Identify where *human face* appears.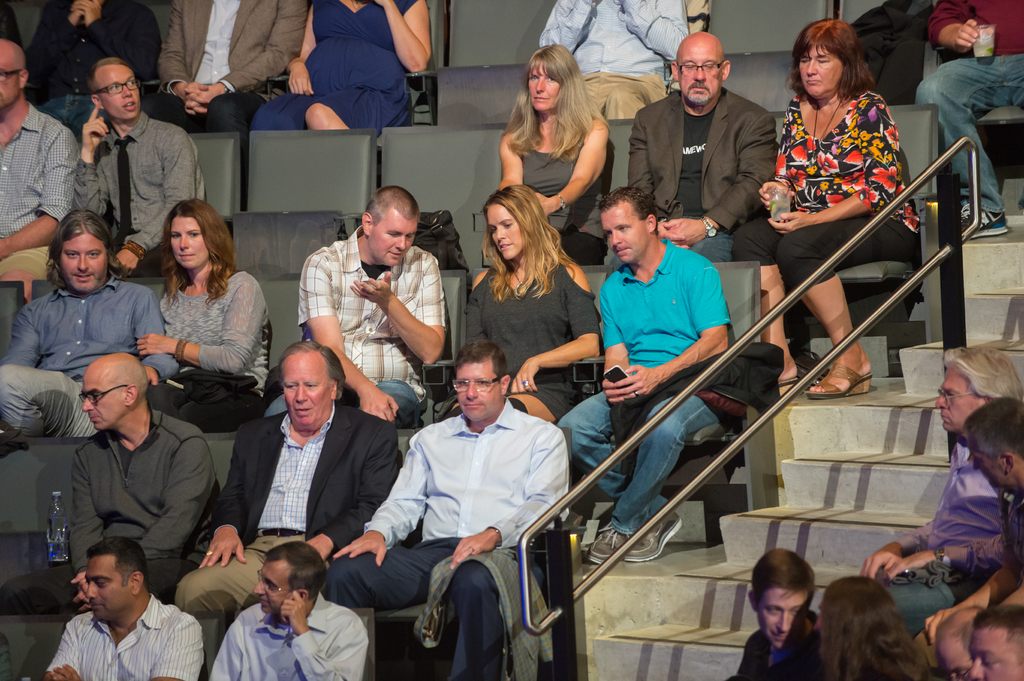
Appears at (966,632,1020,679).
